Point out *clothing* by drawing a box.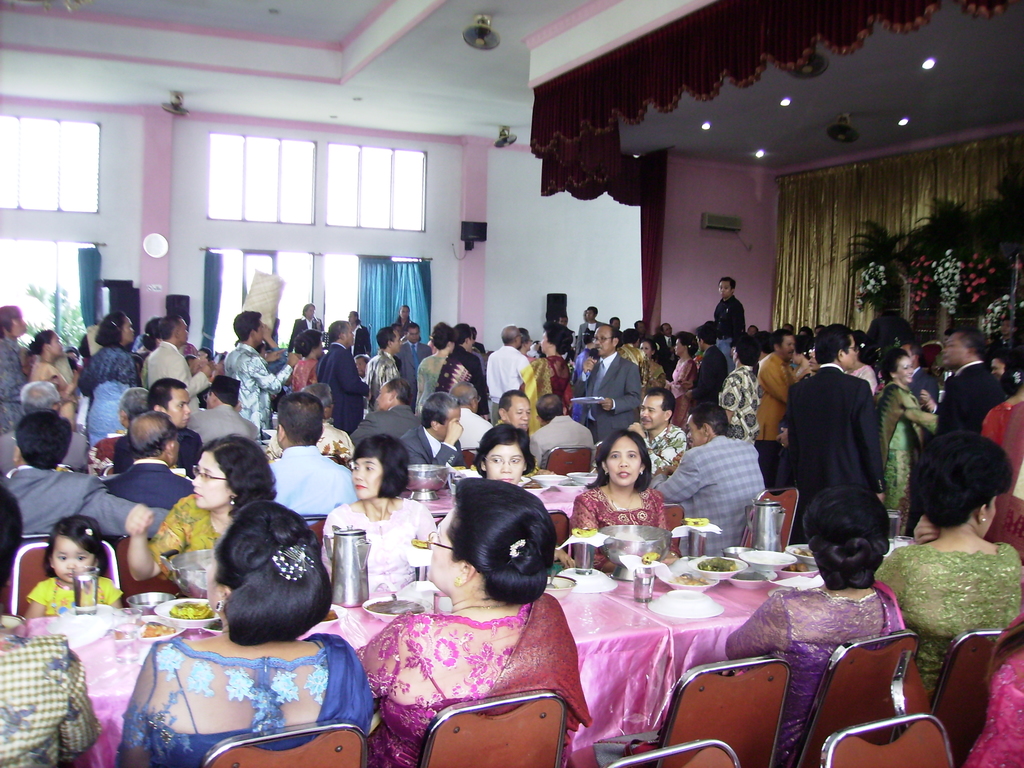
350,404,419,458.
